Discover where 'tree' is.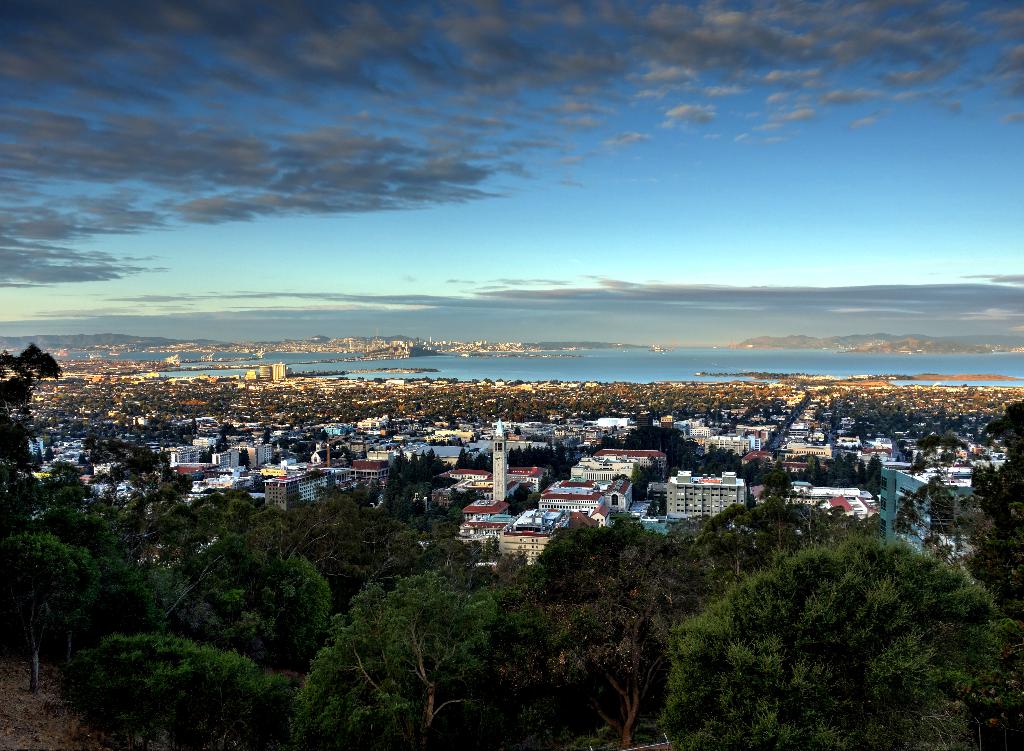
Discovered at <bbox>0, 345, 60, 534</bbox>.
